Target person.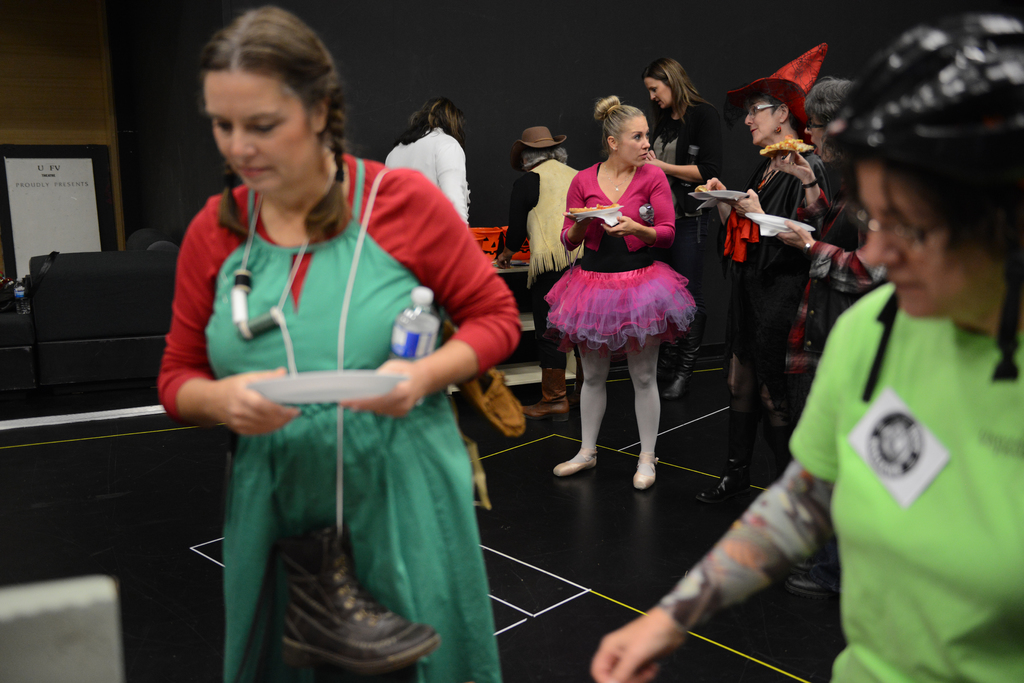
Target region: region(642, 52, 716, 399).
